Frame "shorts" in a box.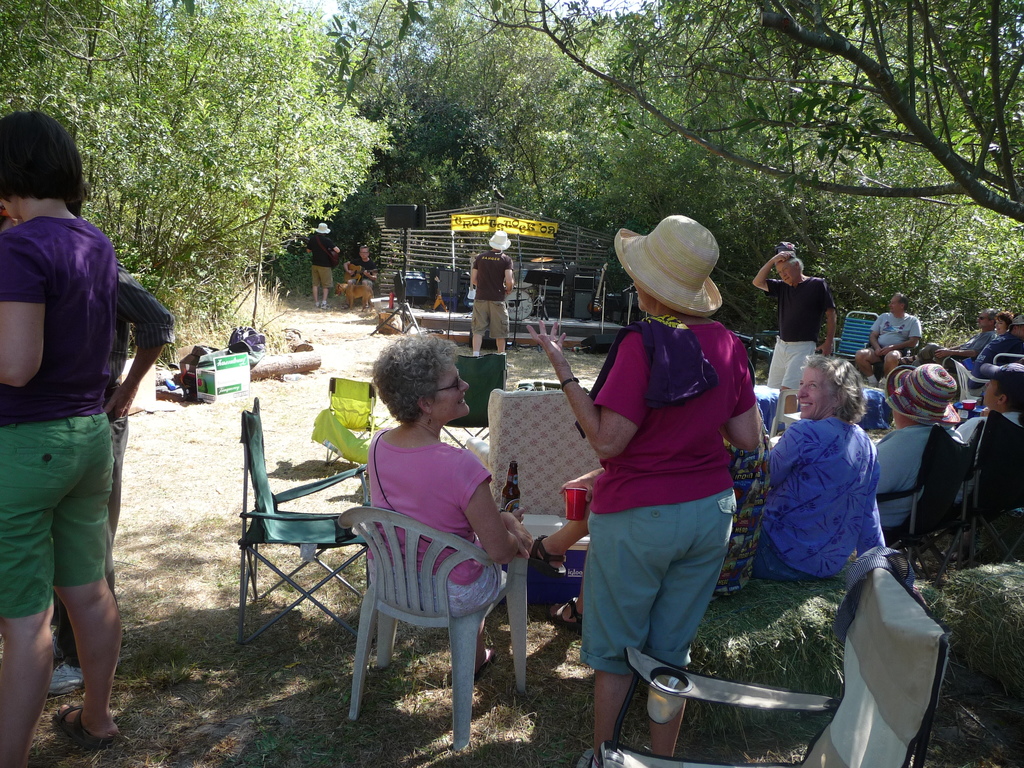
Rect(572, 493, 738, 680).
